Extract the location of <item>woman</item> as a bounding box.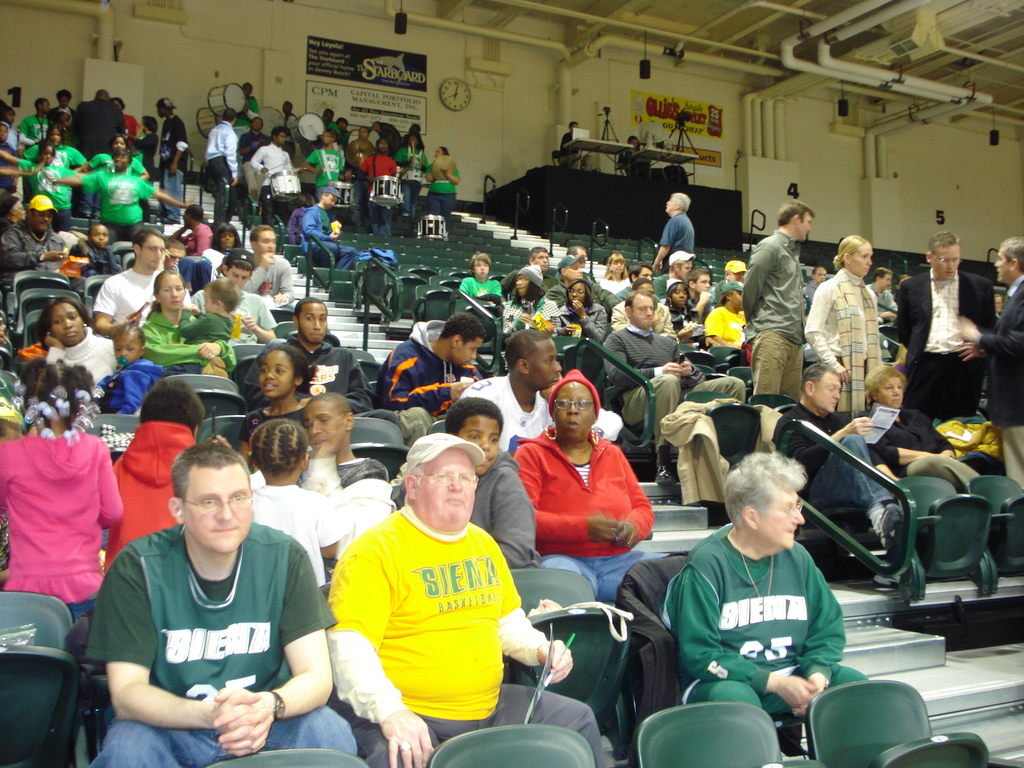
locate(799, 233, 878, 419).
